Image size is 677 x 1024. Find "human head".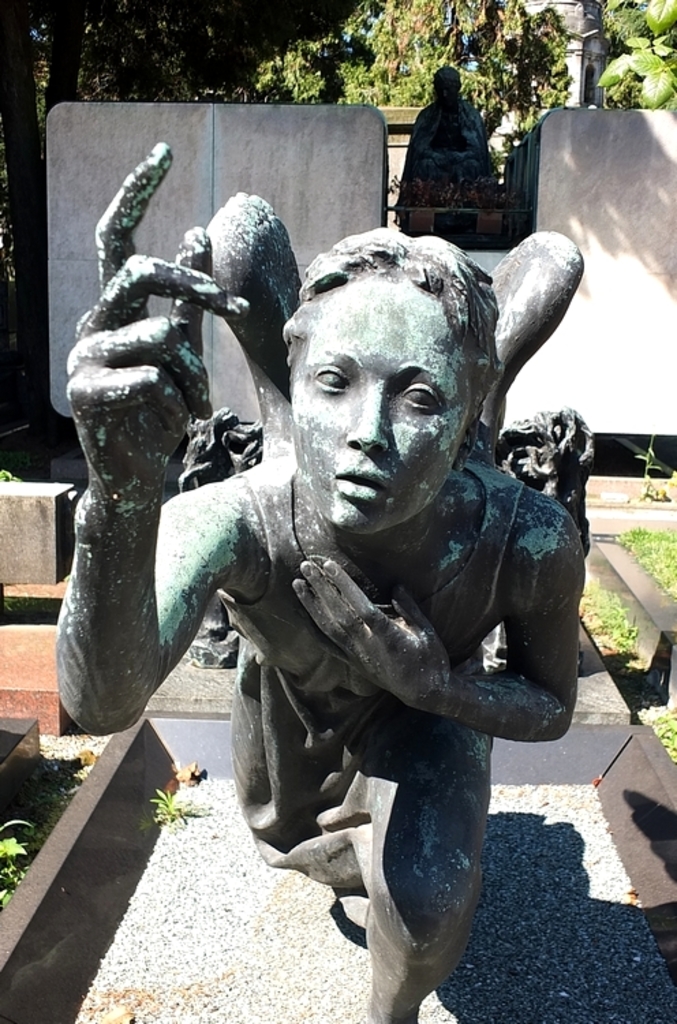
bbox=[284, 232, 516, 515].
